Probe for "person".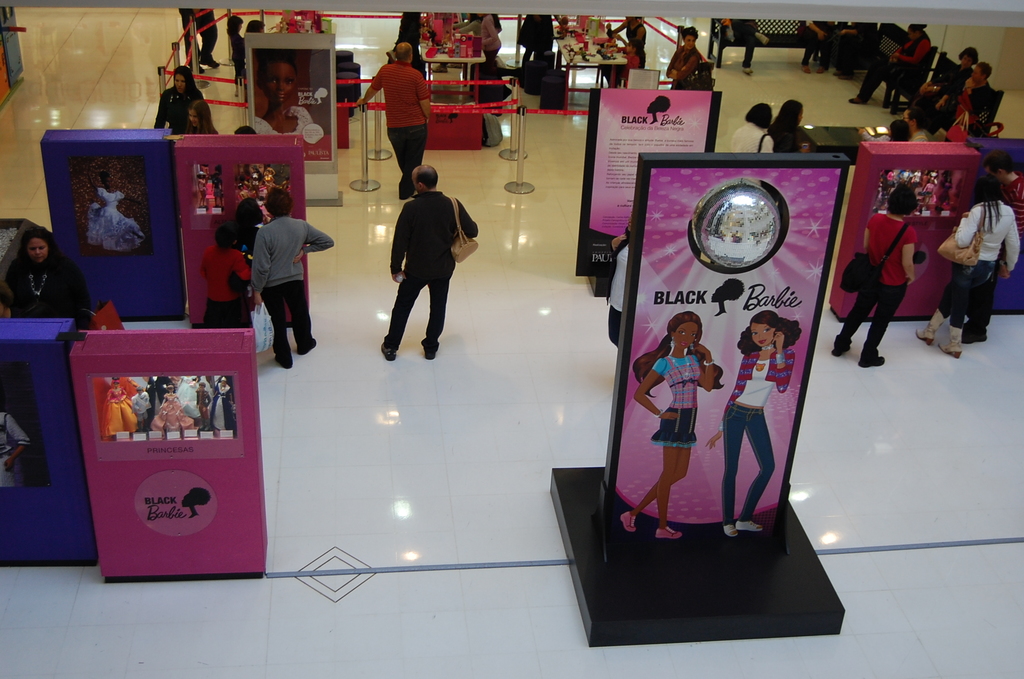
Probe result: [380,162,480,361].
